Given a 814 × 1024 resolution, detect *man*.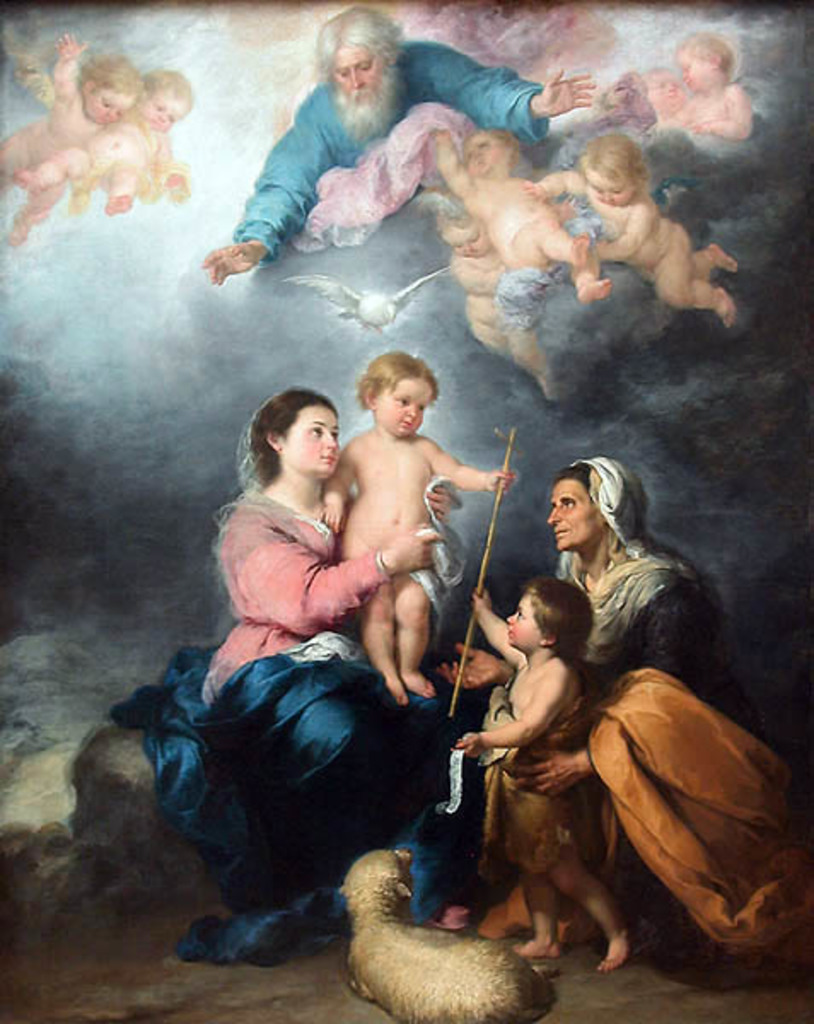
select_region(196, 0, 592, 299).
